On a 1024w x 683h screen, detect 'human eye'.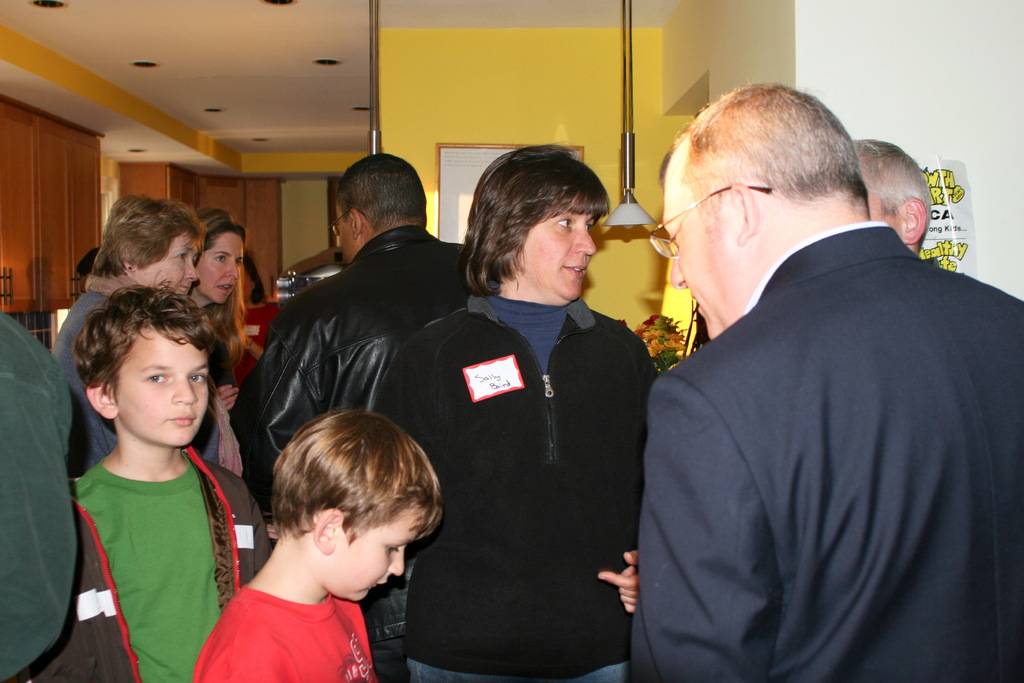
x1=173 y1=252 x2=189 y2=262.
